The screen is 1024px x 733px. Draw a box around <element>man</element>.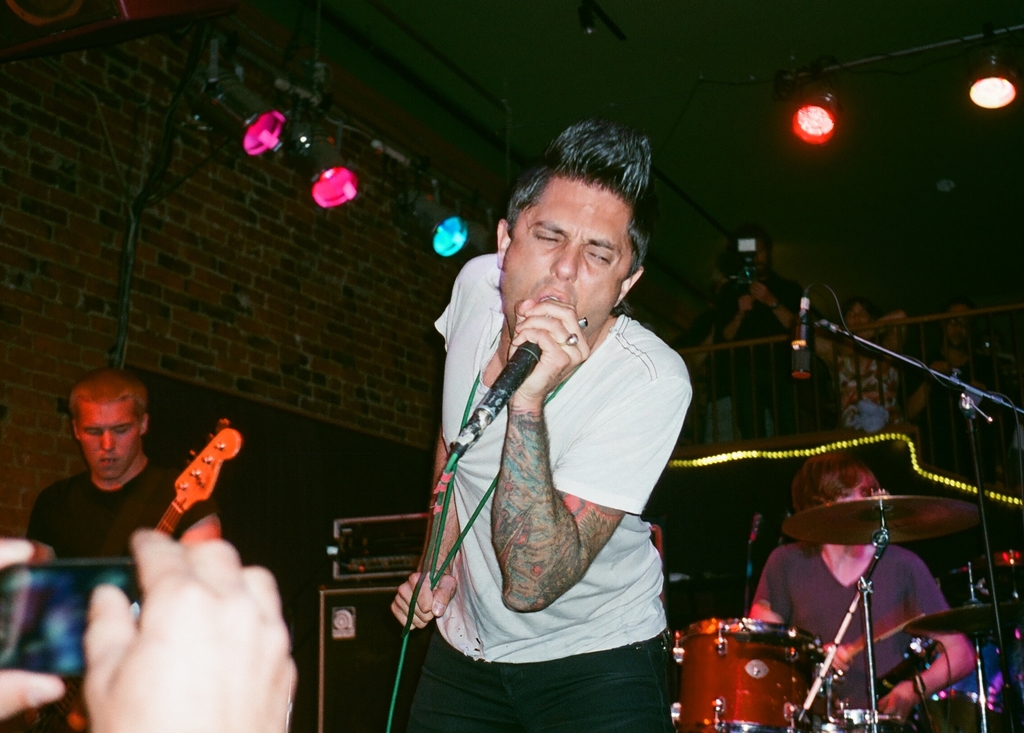
crop(20, 369, 179, 600).
